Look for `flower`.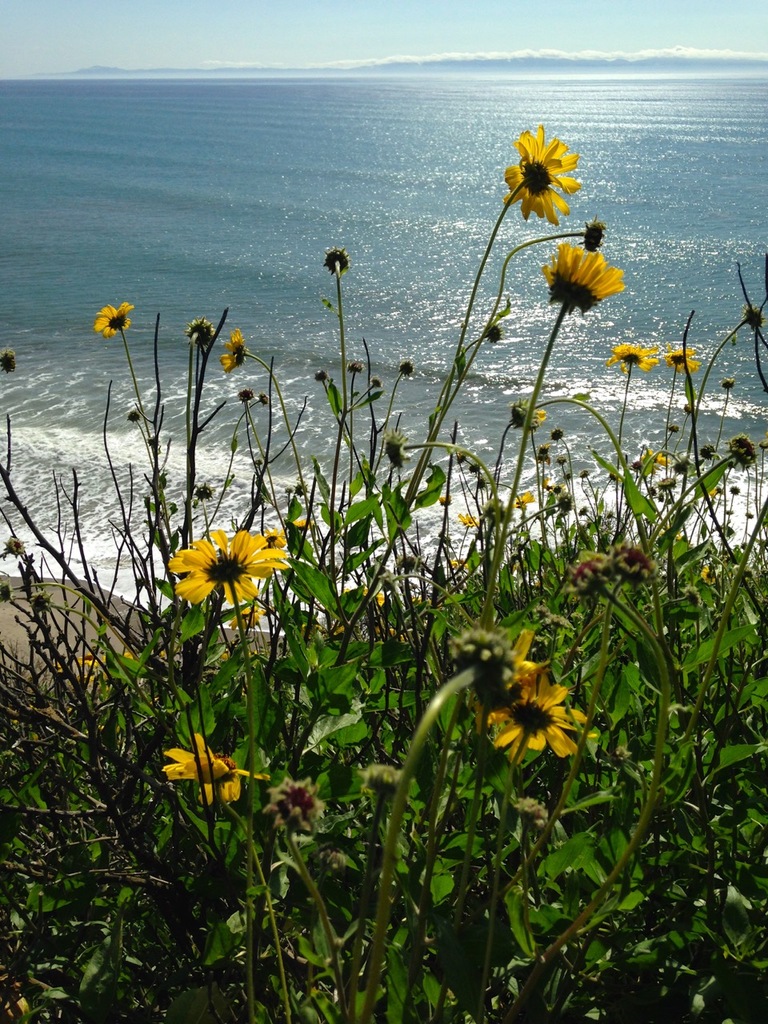
Found: [x1=512, y1=627, x2=540, y2=666].
